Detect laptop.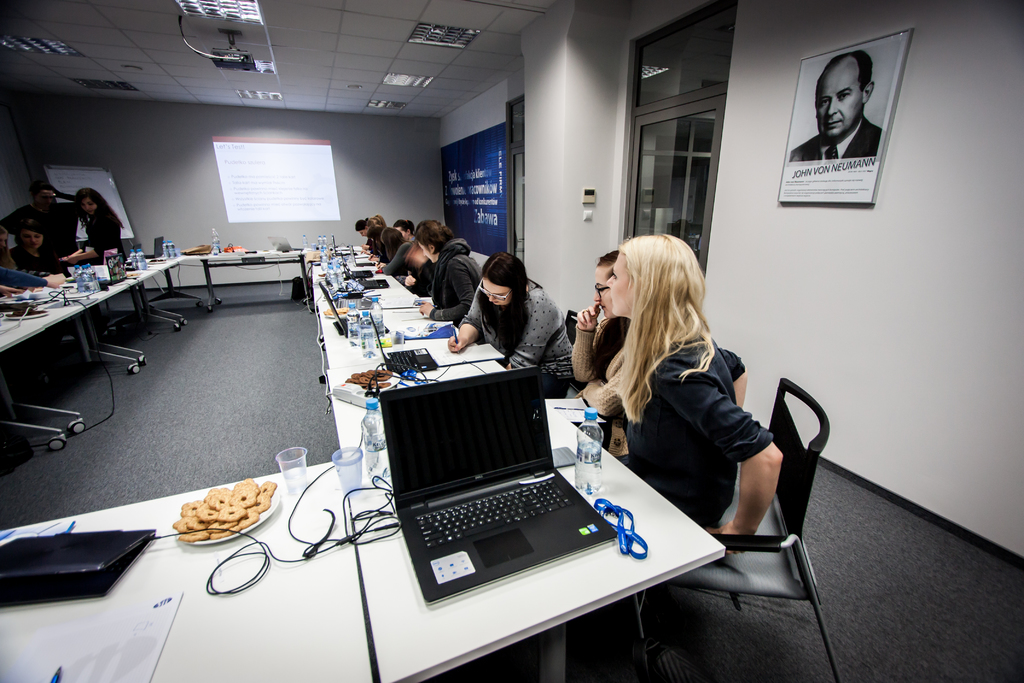
Detected at left=145, top=237, right=163, bottom=258.
